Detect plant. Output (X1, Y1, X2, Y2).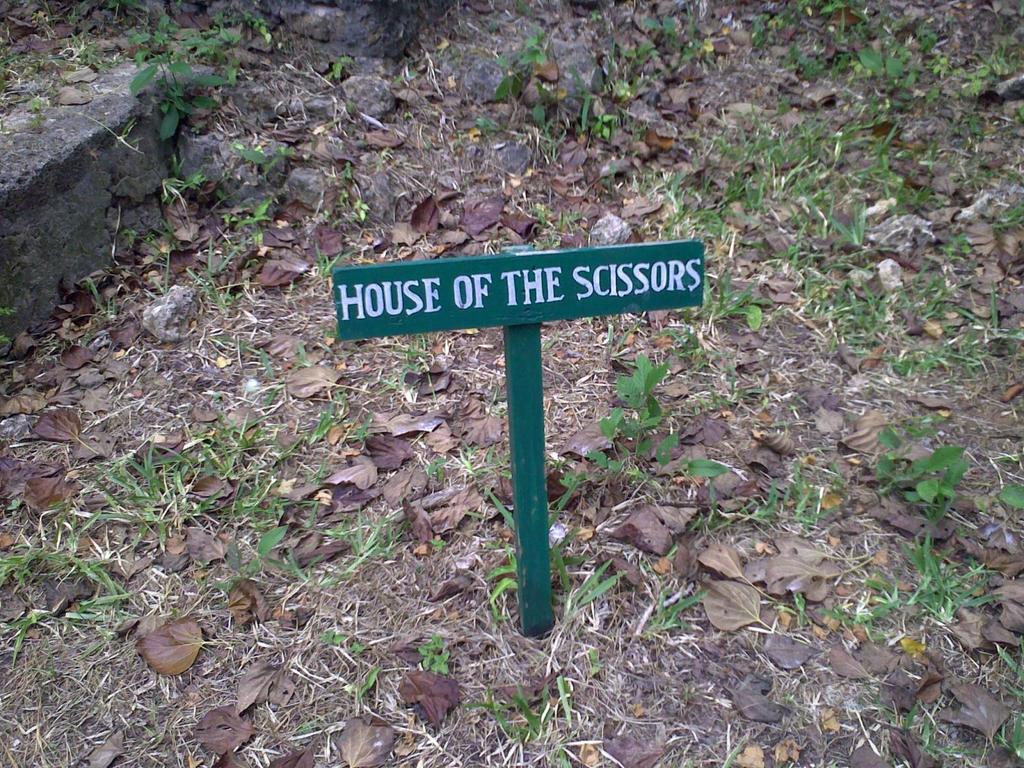
(151, 152, 218, 246).
